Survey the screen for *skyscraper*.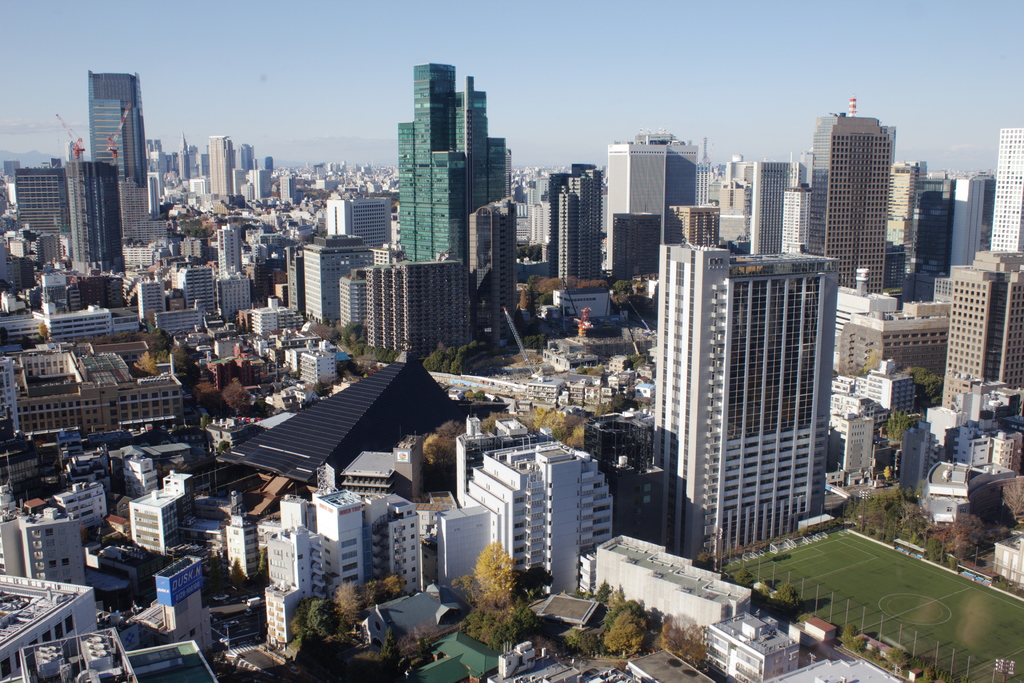
Survey found: (left=811, top=111, right=891, bottom=294).
